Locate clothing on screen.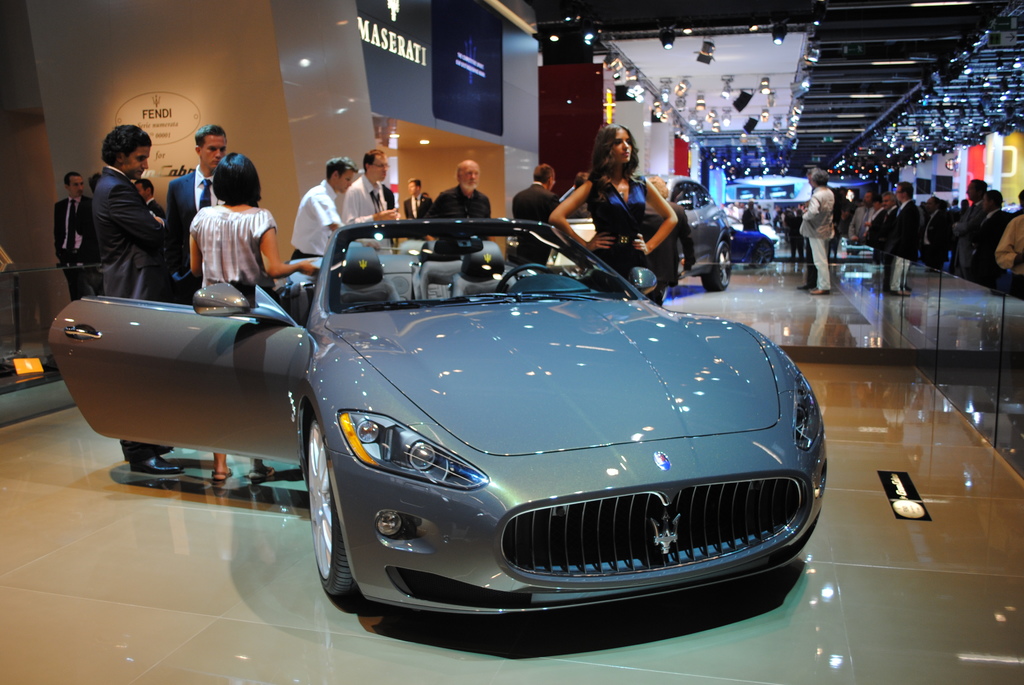
On screen at 996/210/1023/301.
